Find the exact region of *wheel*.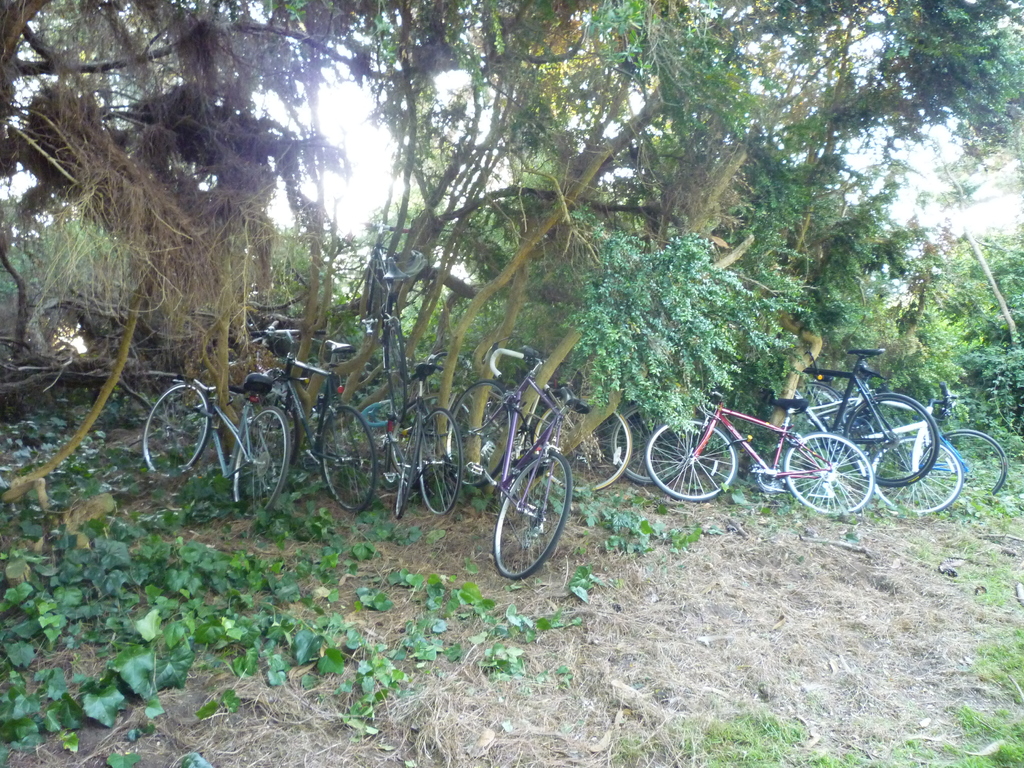
Exact region: box=[323, 410, 385, 508].
